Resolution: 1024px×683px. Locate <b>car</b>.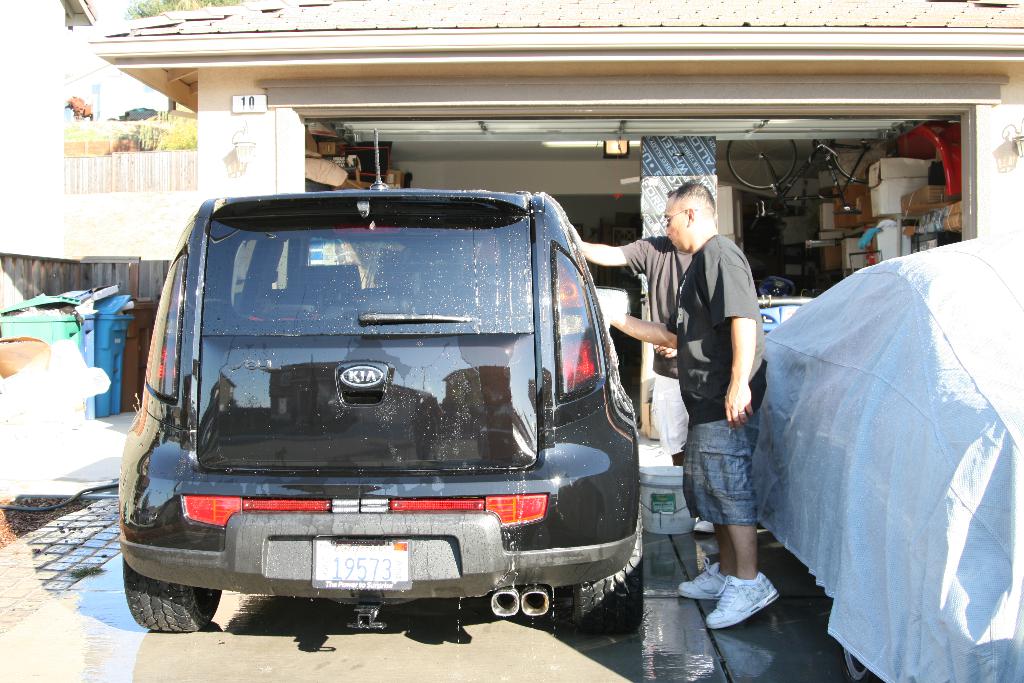
(742,227,1023,682).
